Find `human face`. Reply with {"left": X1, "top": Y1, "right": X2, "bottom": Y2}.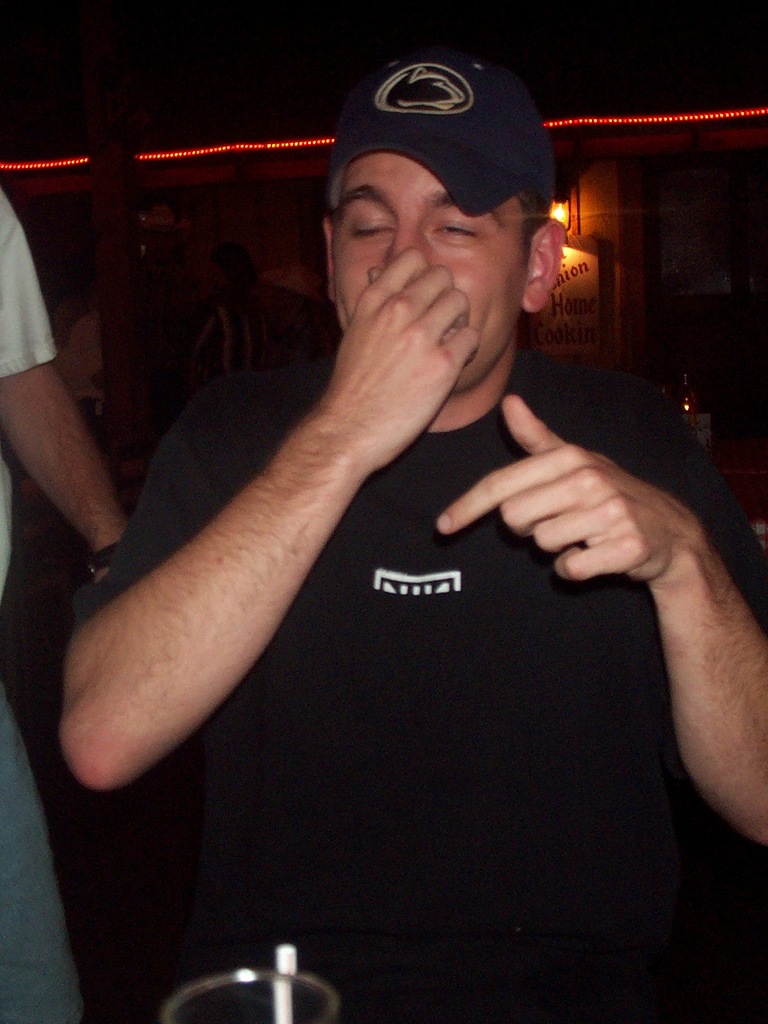
{"left": 338, "top": 156, "right": 517, "bottom": 390}.
